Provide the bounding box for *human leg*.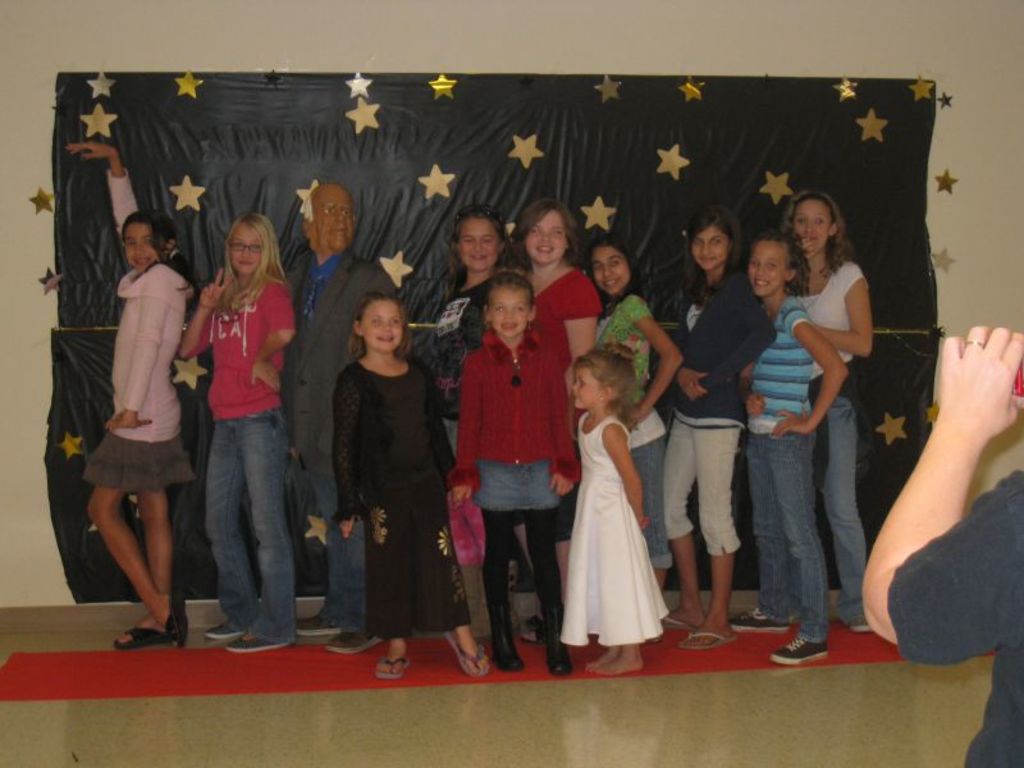
BBox(87, 486, 180, 649).
